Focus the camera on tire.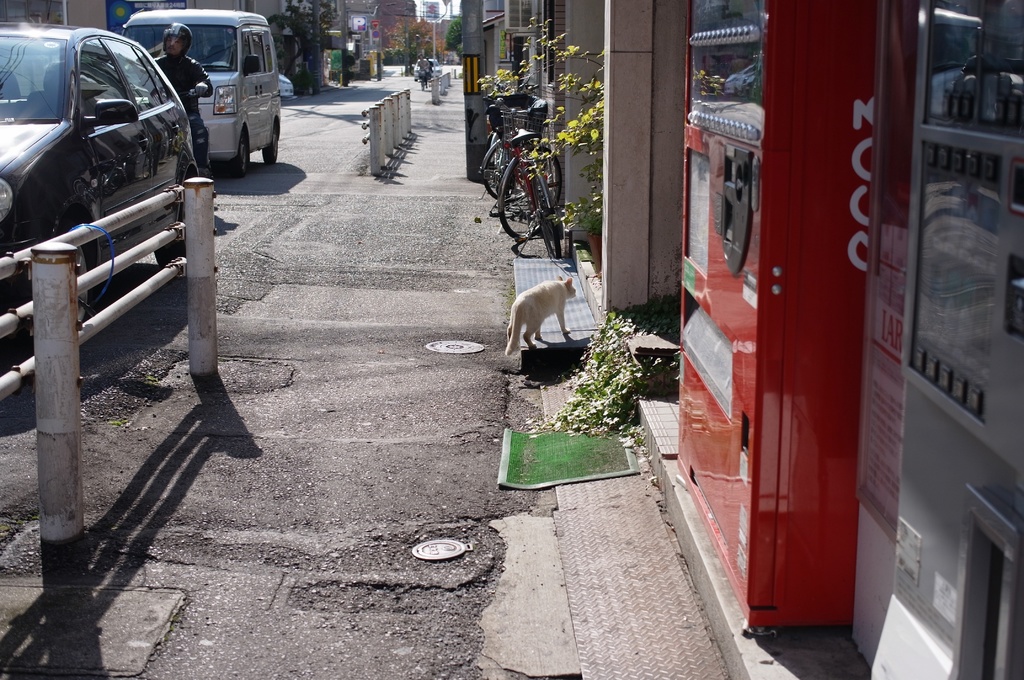
Focus region: Rect(536, 175, 561, 259).
